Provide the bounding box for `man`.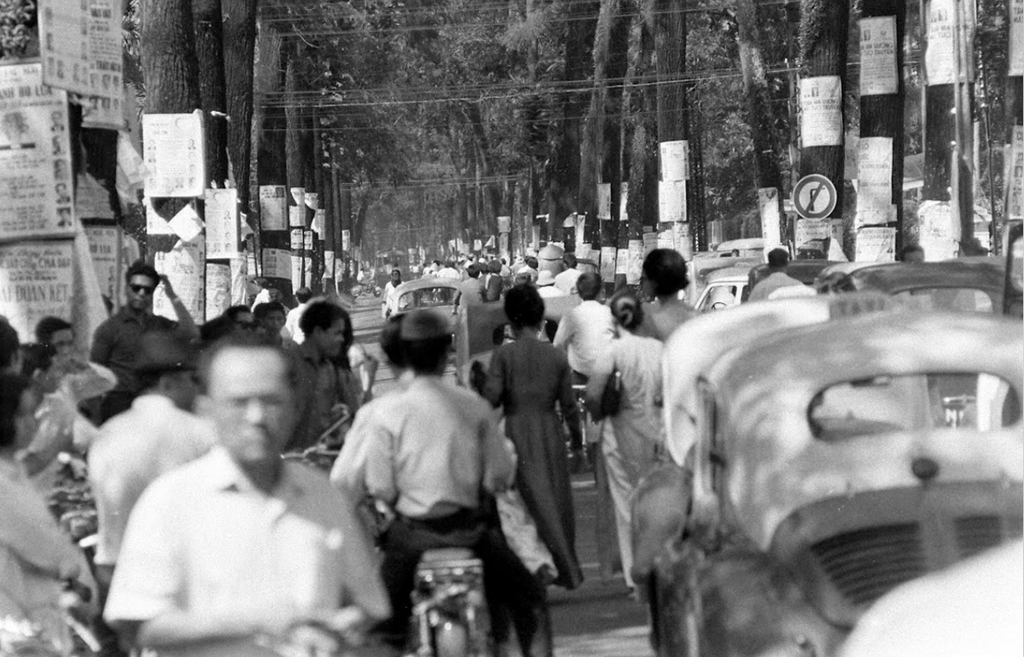
{"left": 86, "top": 328, "right": 215, "bottom": 587}.
